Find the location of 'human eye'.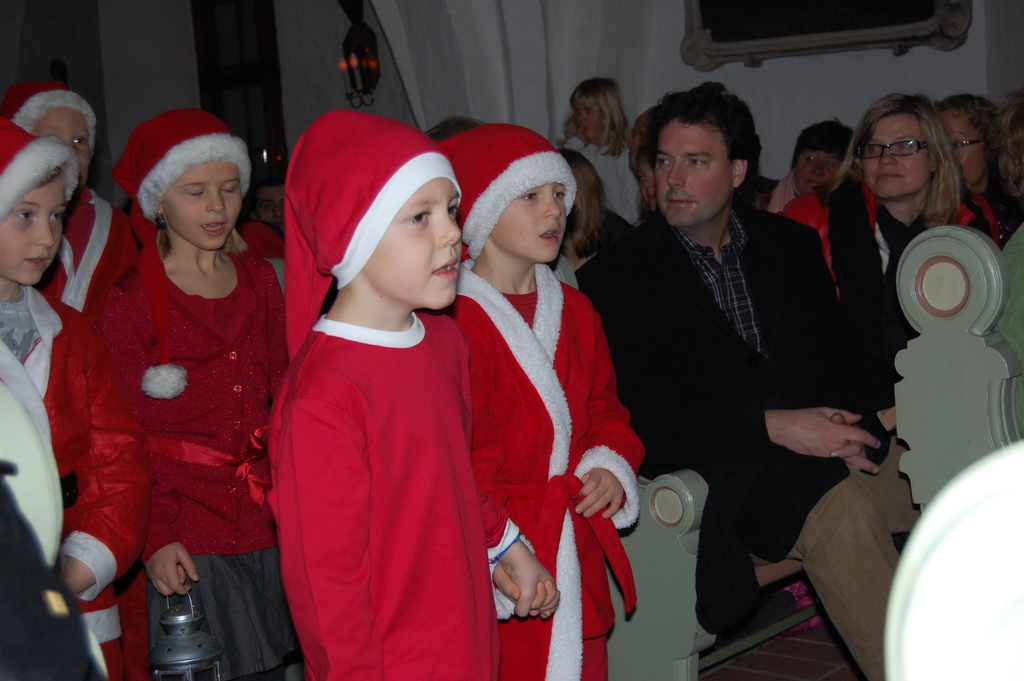
Location: select_region(11, 205, 35, 222).
